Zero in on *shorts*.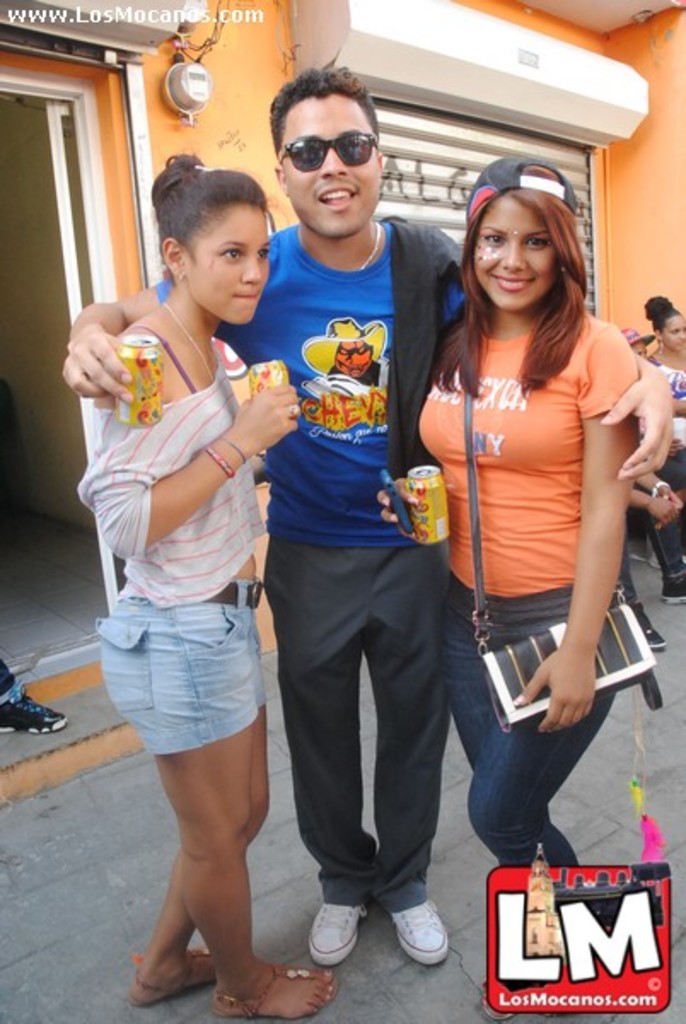
Zeroed in: 106:613:280:748.
